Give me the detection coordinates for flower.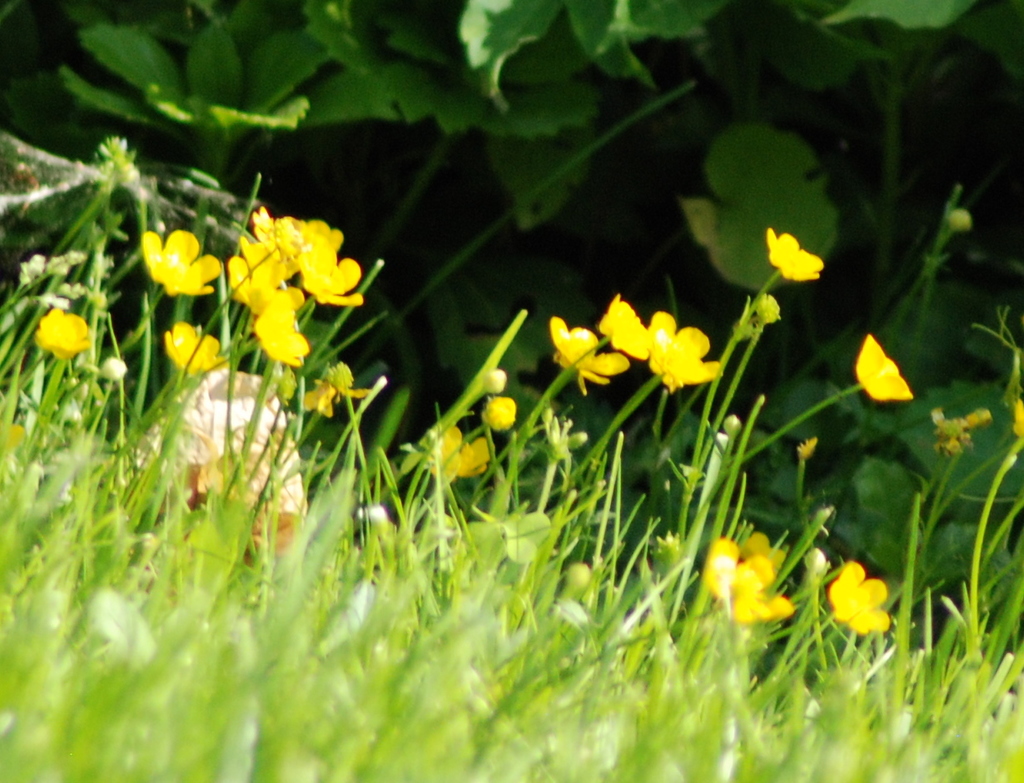
33 310 87 362.
